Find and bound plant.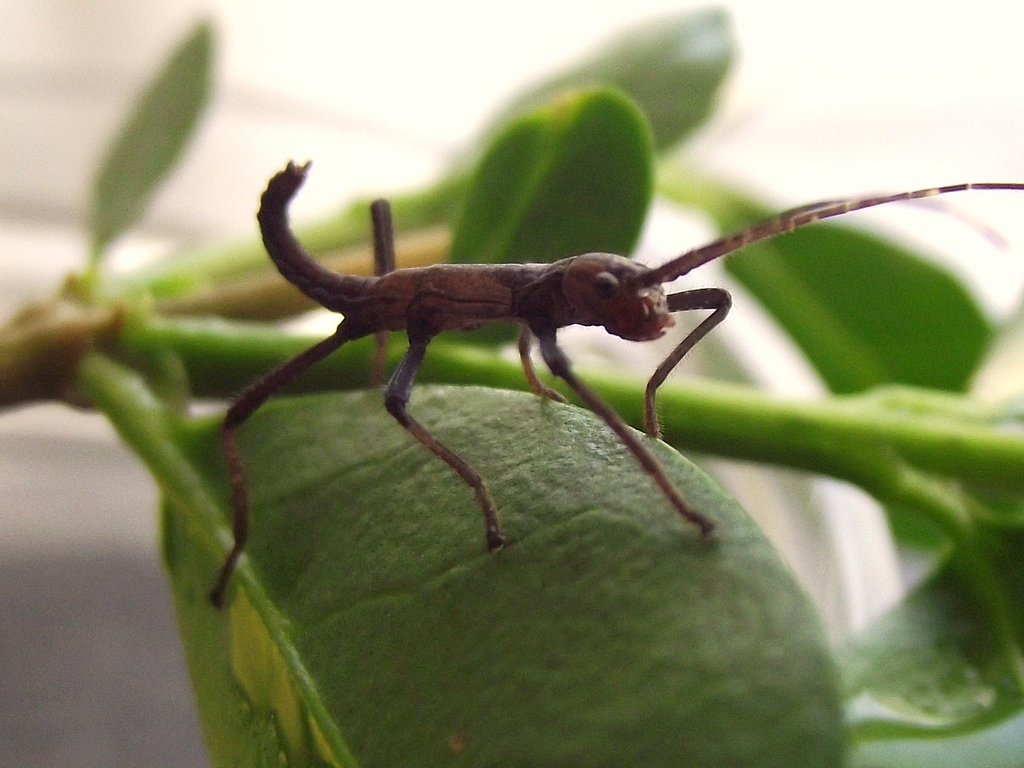
Bound: bbox=[0, 13, 1022, 767].
